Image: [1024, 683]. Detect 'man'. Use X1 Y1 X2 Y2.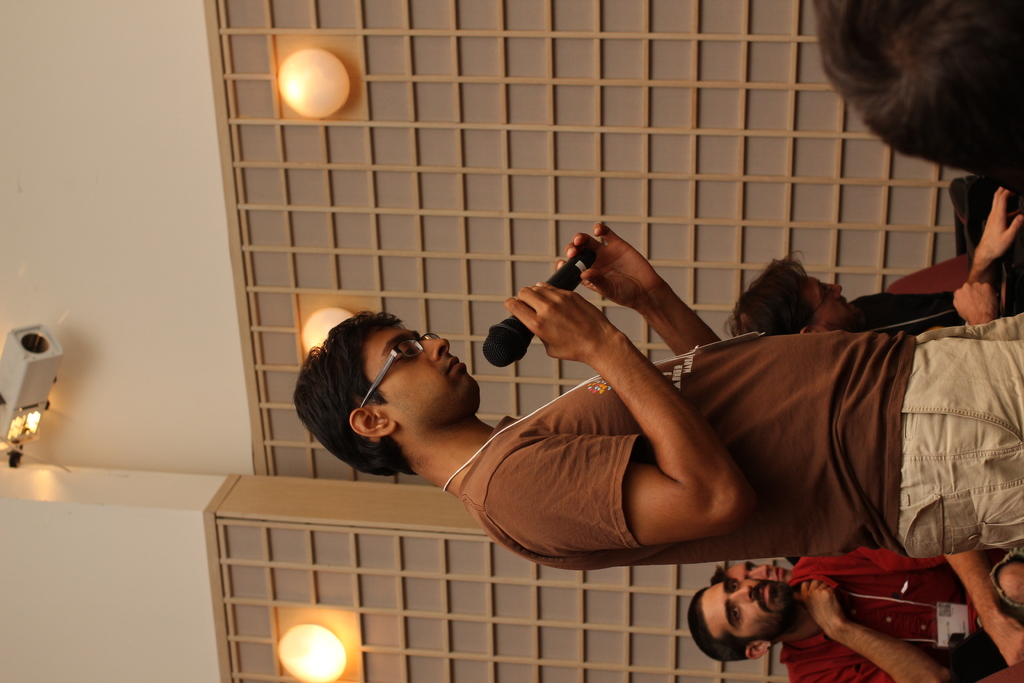
723 189 1012 345.
